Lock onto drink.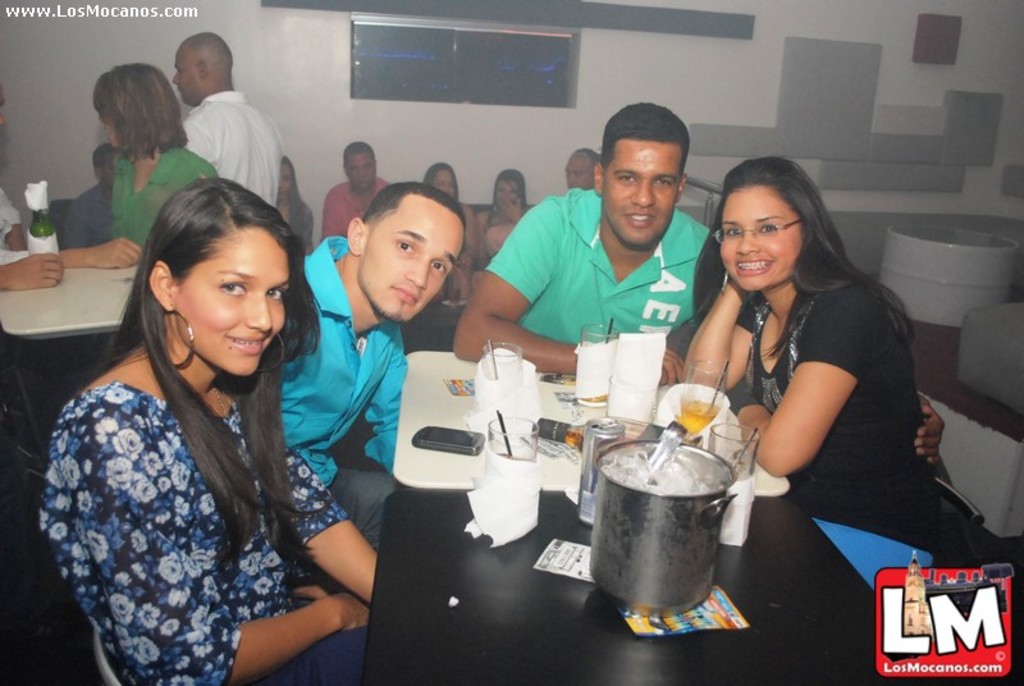
Locked: 576/344/616/402.
